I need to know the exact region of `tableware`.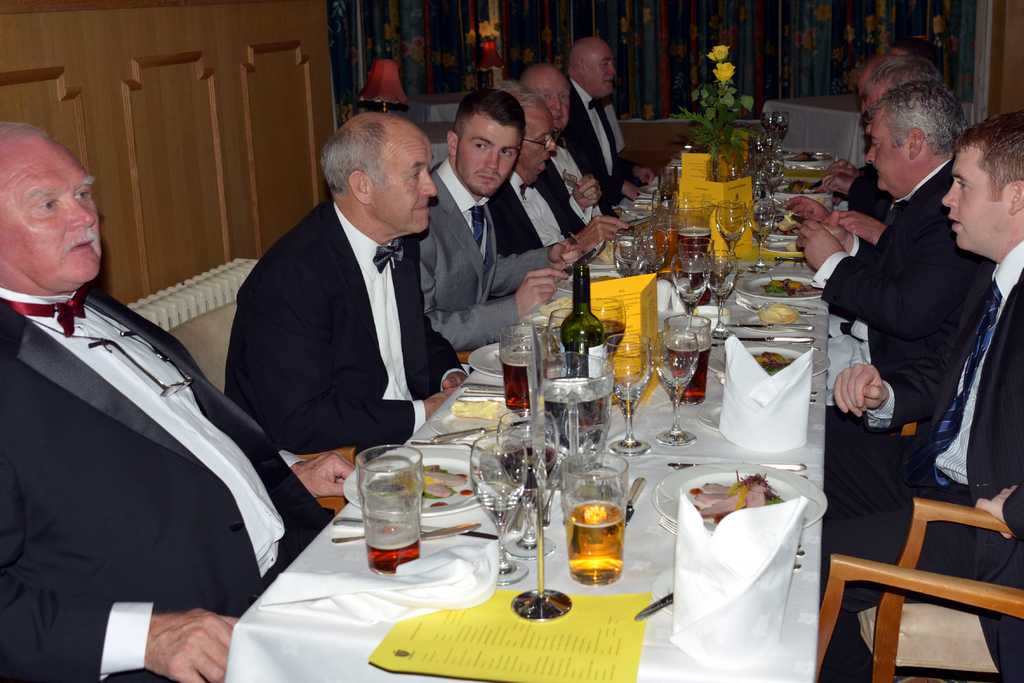
Region: {"x1": 734, "y1": 270, "x2": 829, "y2": 302}.
